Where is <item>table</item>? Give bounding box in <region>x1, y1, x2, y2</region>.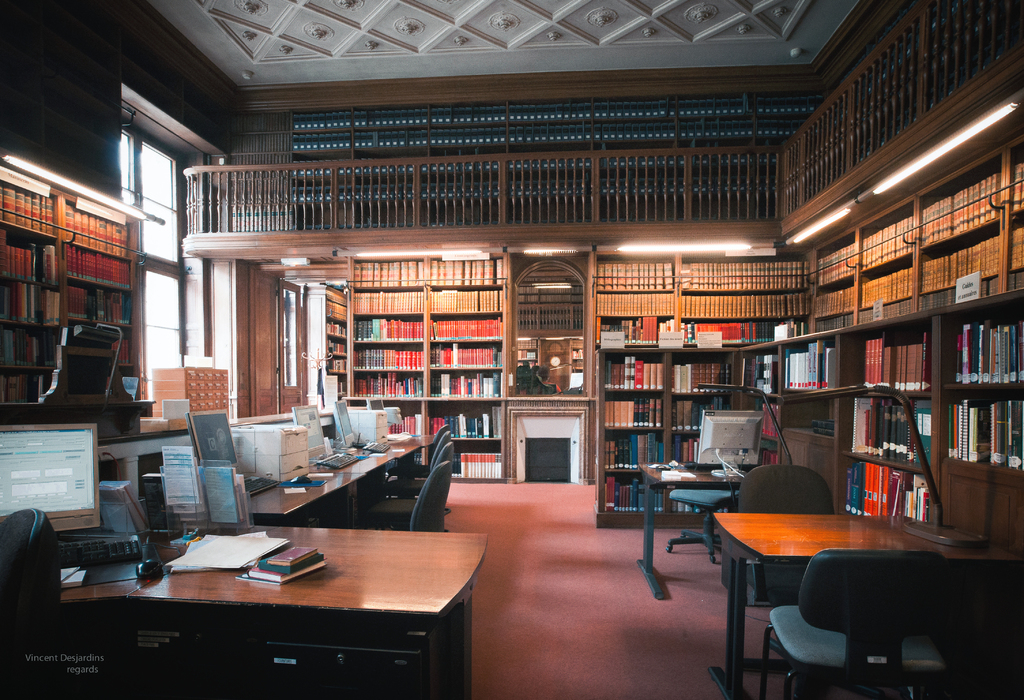
<region>713, 516, 1021, 697</region>.
